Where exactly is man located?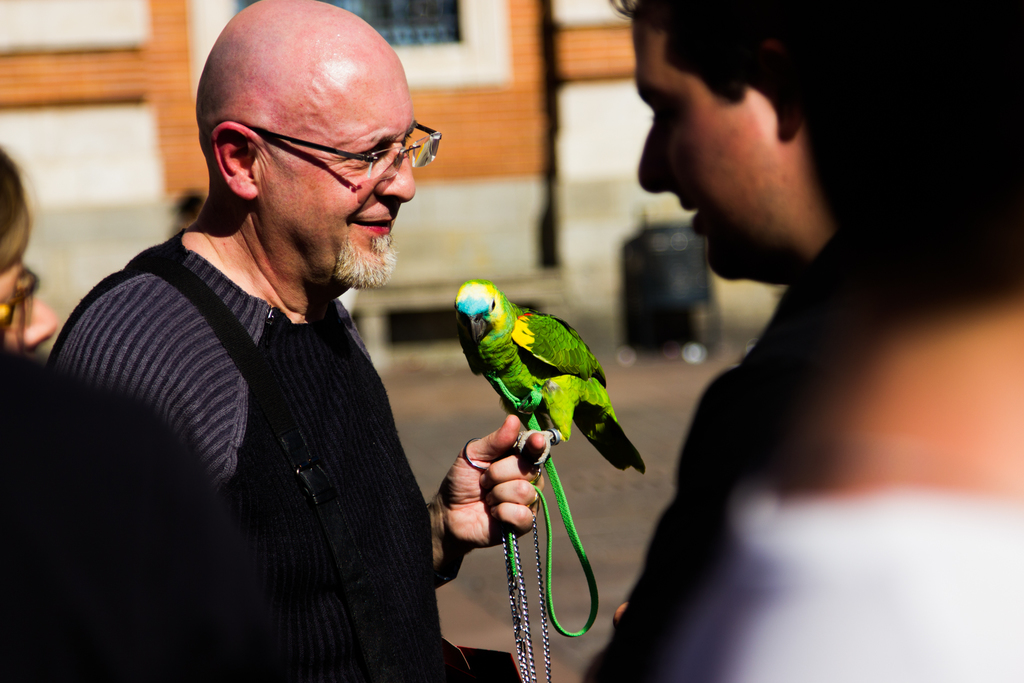
Its bounding box is [575, 0, 842, 682].
